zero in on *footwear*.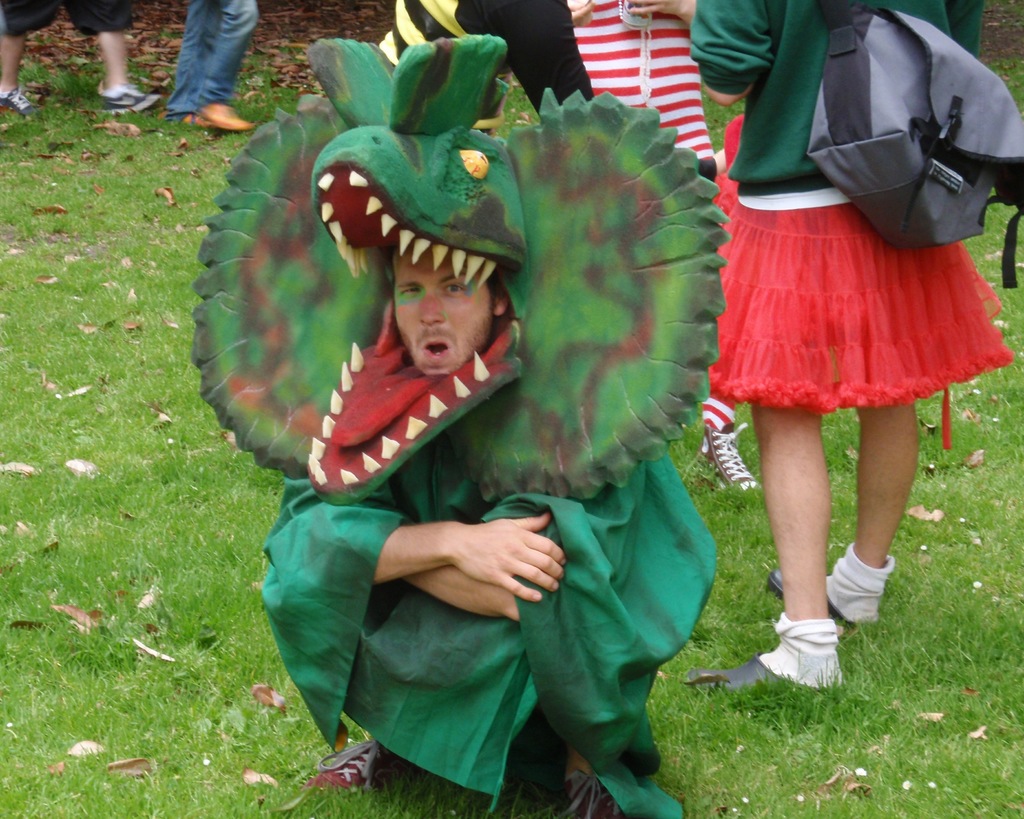
Zeroed in: select_region(557, 766, 617, 818).
